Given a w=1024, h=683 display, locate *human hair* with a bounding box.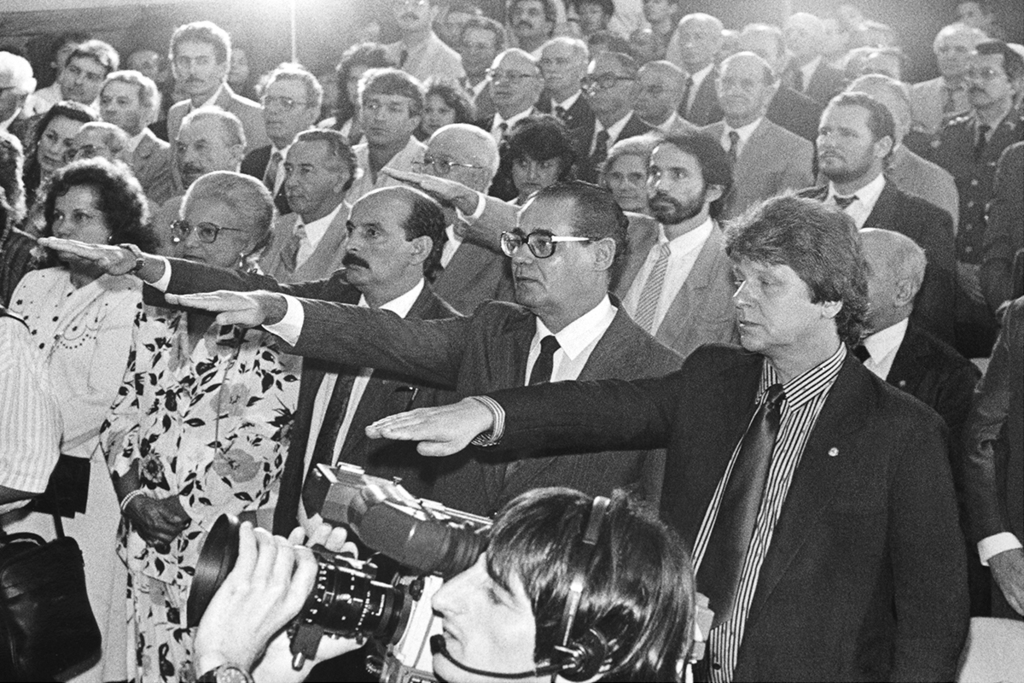
Located: bbox=(575, 0, 614, 20).
